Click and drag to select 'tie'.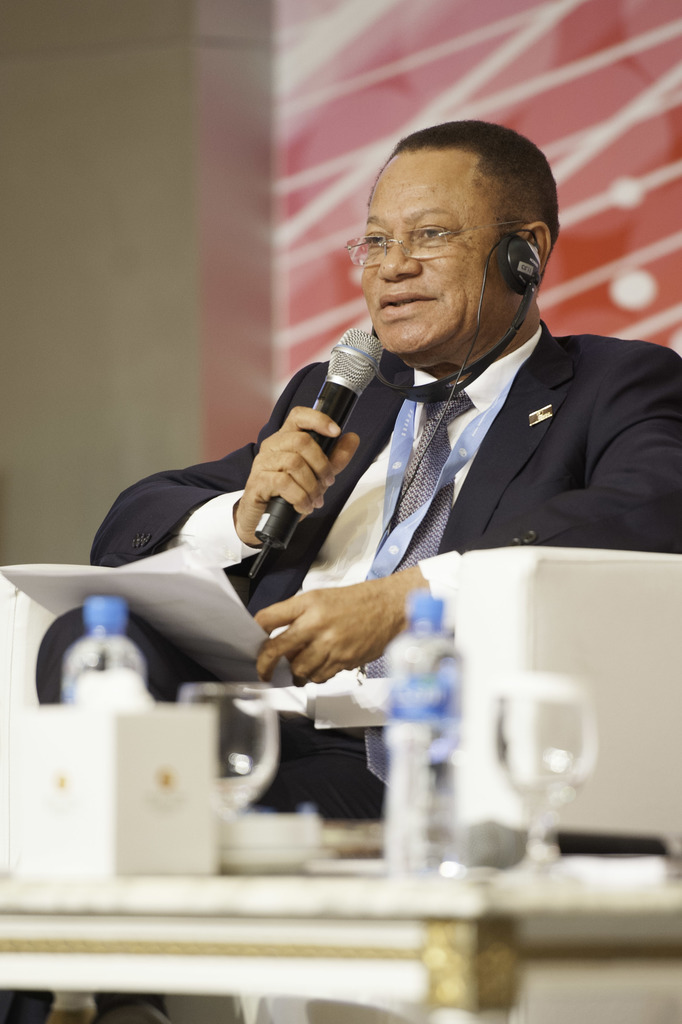
Selection: {"x1": 365, "y1": 386, "x2": 472, "y2": 783}.
